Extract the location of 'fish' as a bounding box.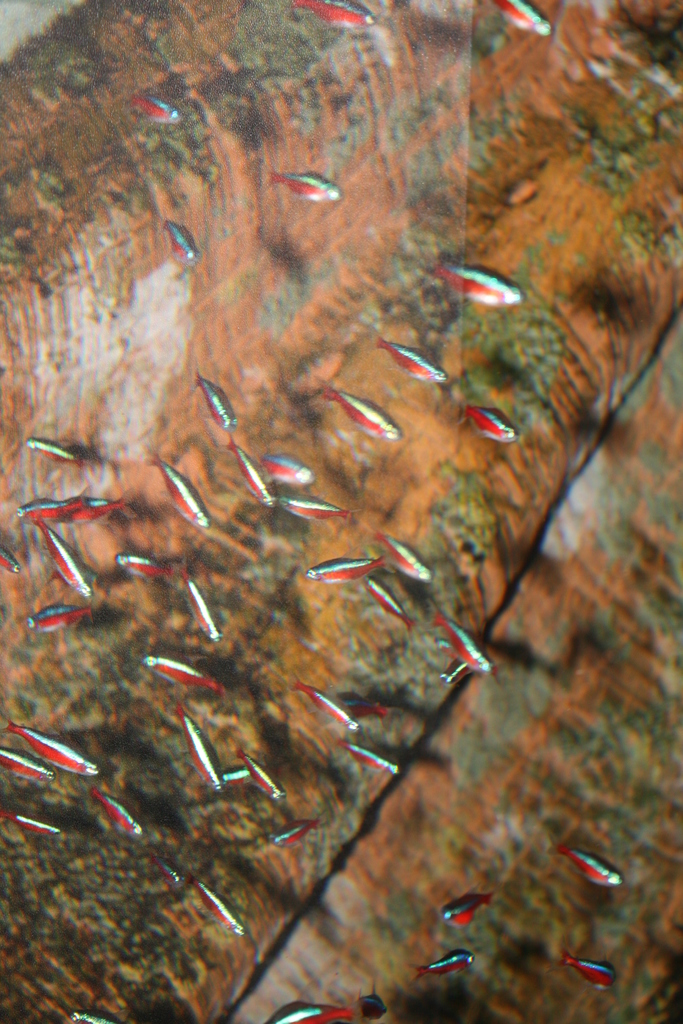
locate(183, 581, 222, 637).
